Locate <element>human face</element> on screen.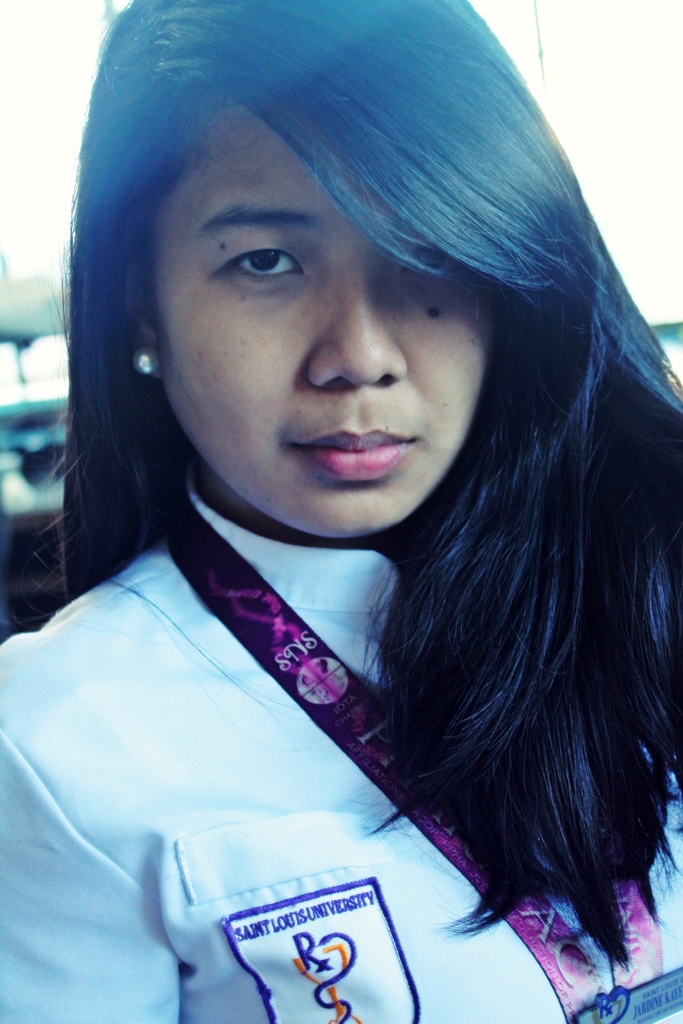
On screen at x1=146 y1=102 x2=498 y2=538.
